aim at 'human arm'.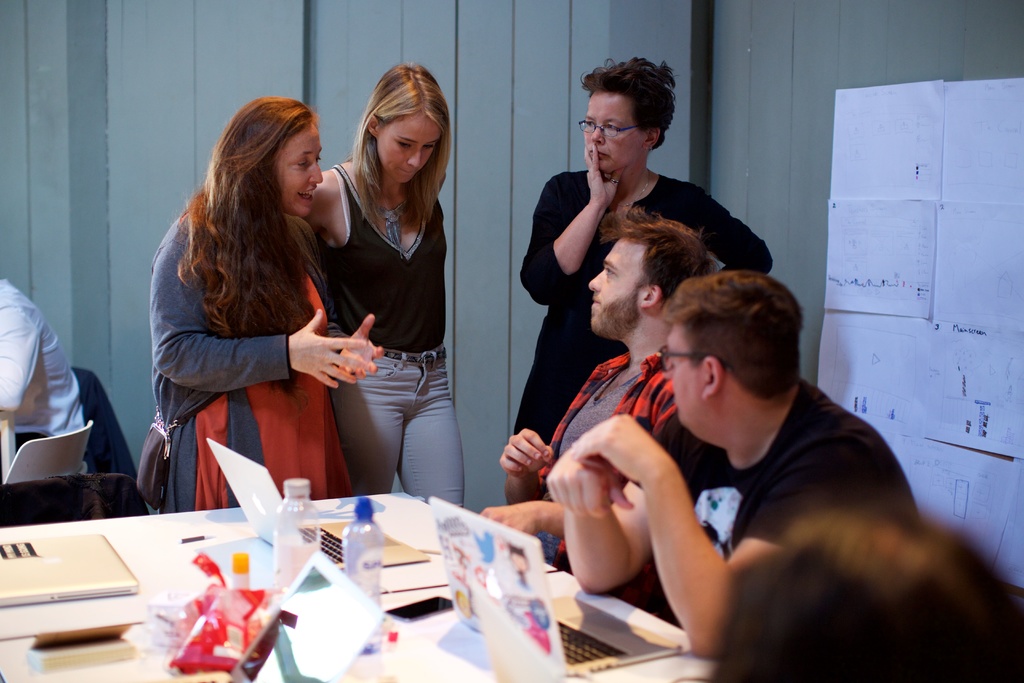
Aimed at box=[513, 159, 638, 305].
